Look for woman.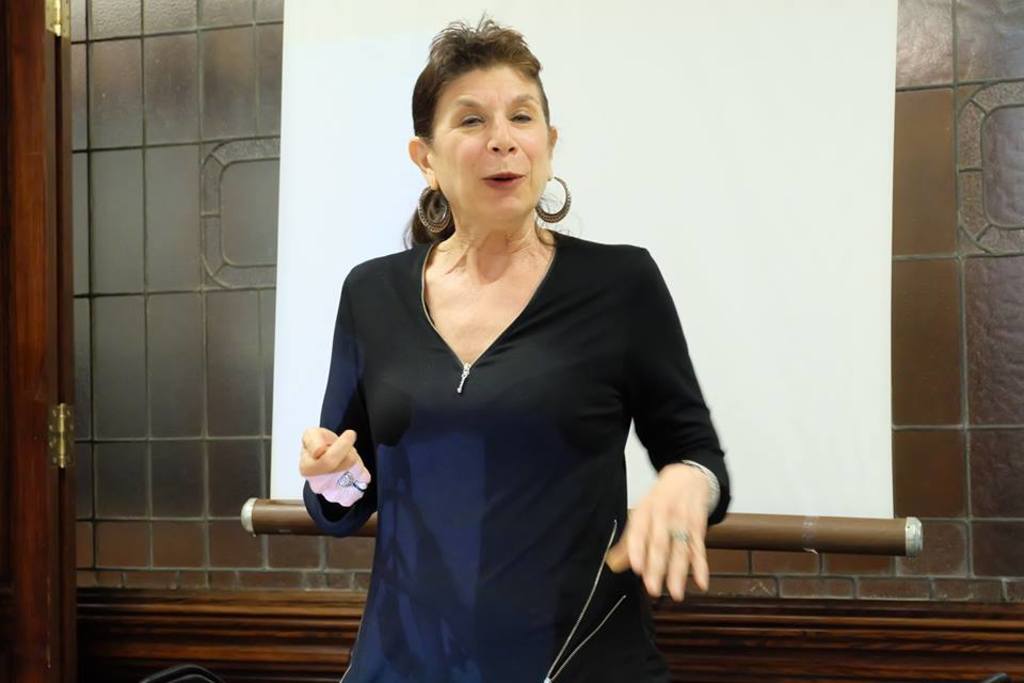
Found: BBox(297, 13, 736, 682).
